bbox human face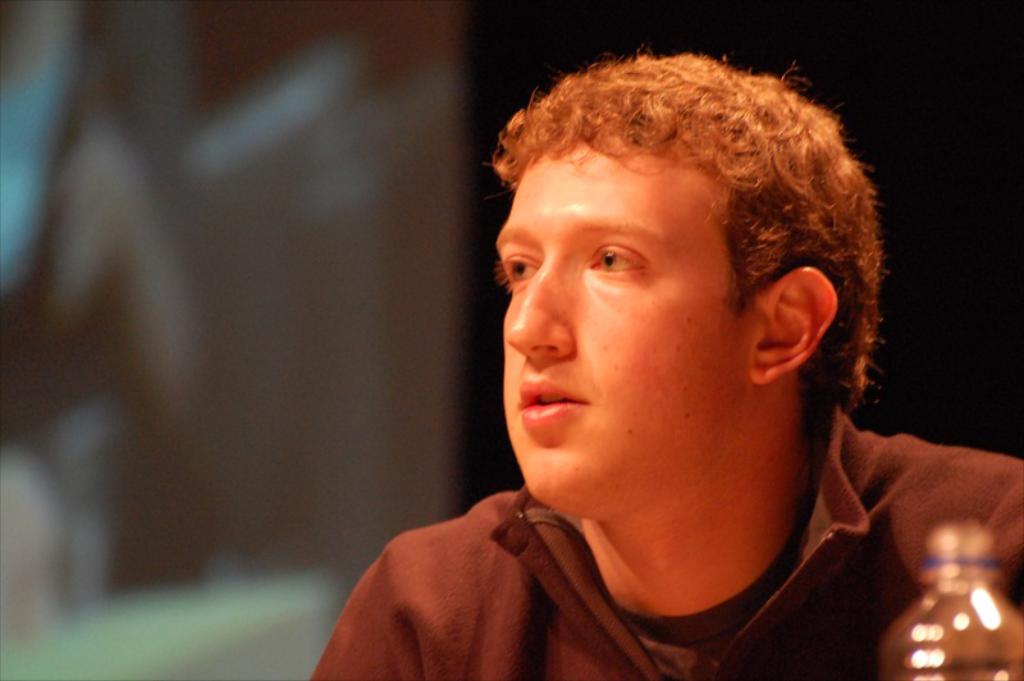
[497,137,758,512]
